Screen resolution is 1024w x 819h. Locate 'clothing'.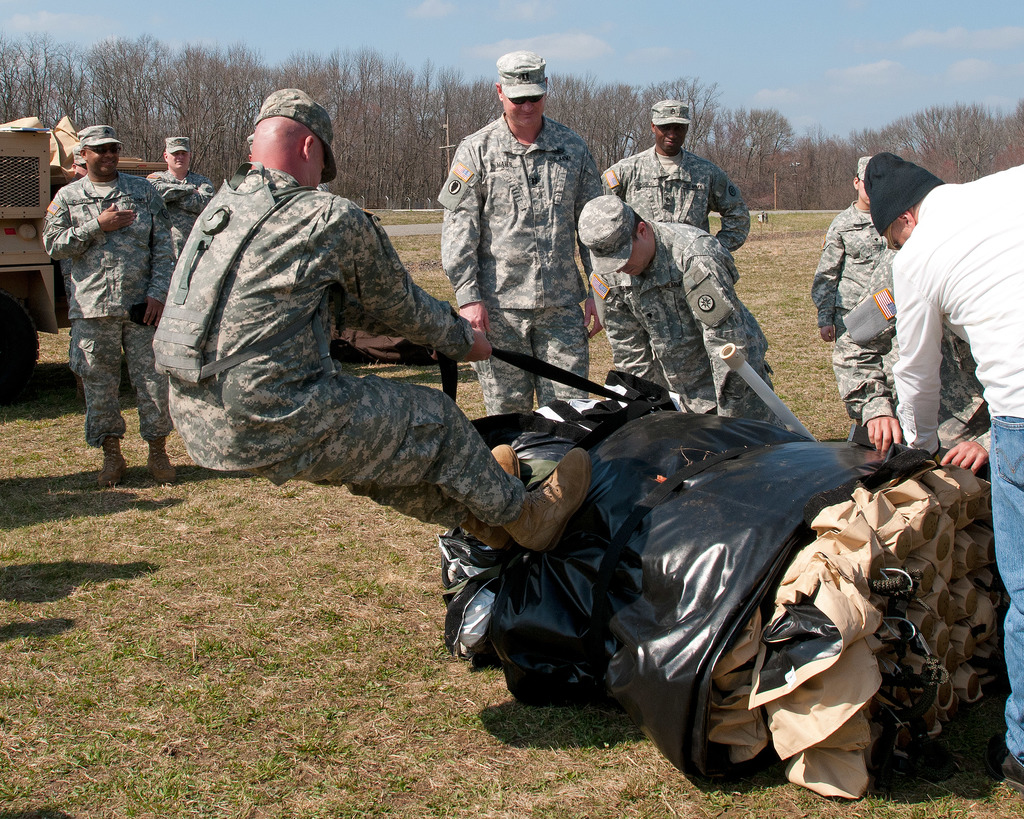
<bbox>584, 224, 787, 429</bbox>.
